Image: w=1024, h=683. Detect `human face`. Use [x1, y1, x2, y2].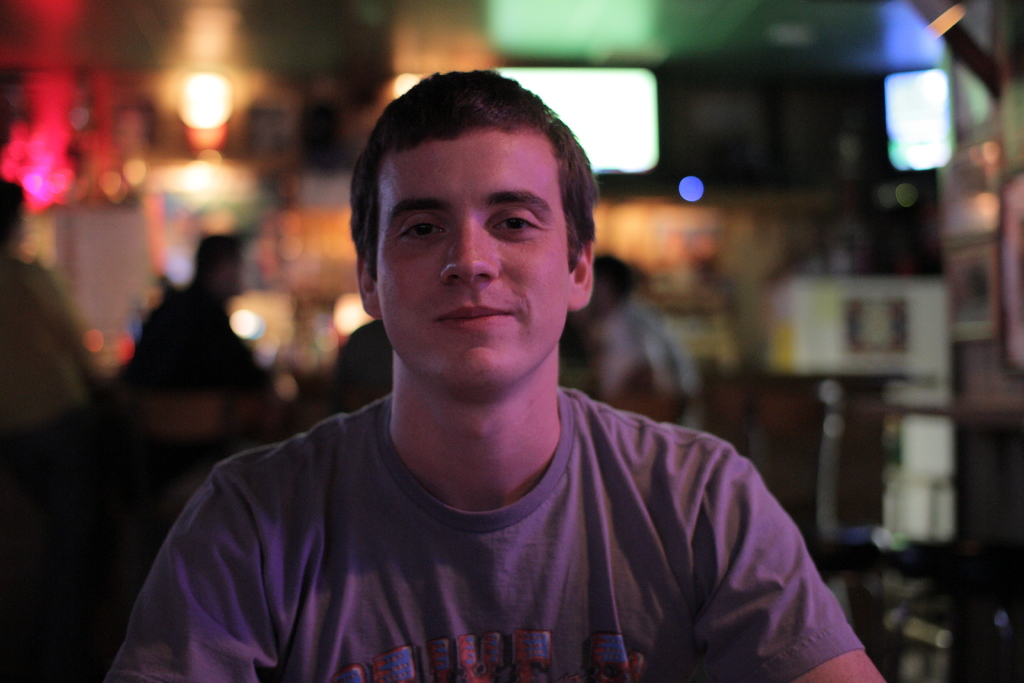
[381, 139, 573, 375].
